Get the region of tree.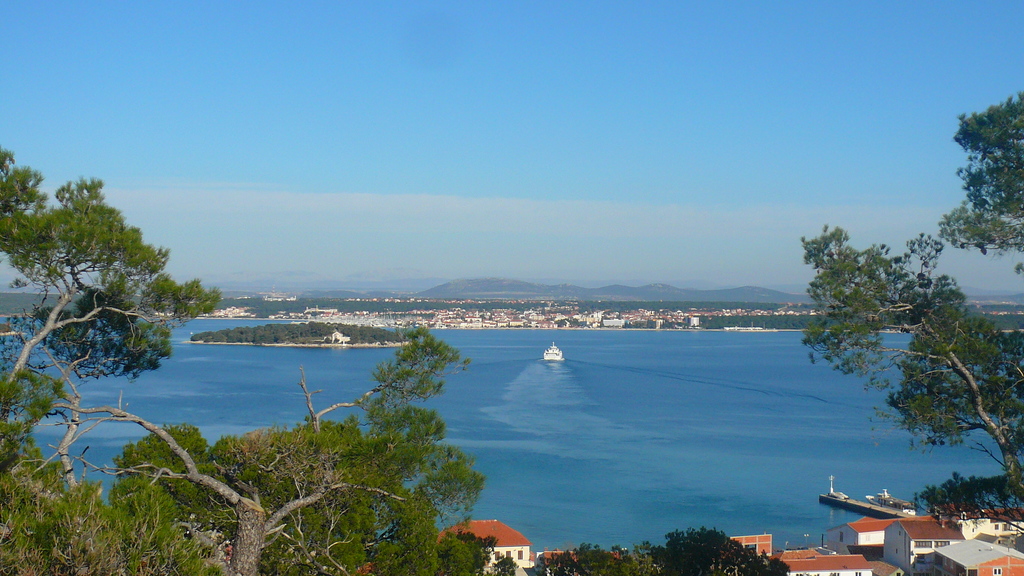
bbox(805, 93, 1023, 528).
